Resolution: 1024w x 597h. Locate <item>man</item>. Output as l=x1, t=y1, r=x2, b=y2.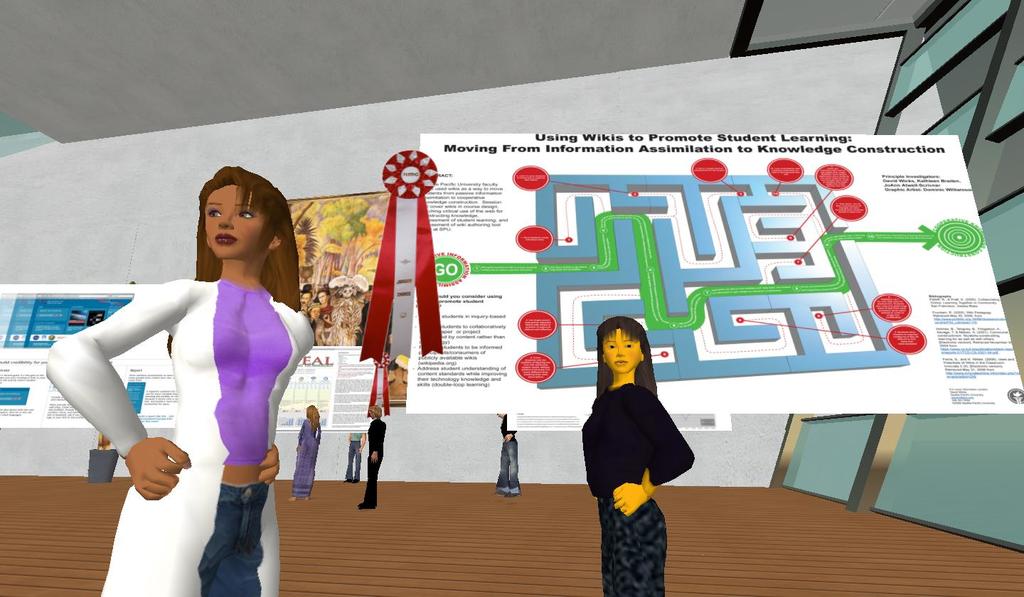
l=358, t=404, r=387, b=509.
